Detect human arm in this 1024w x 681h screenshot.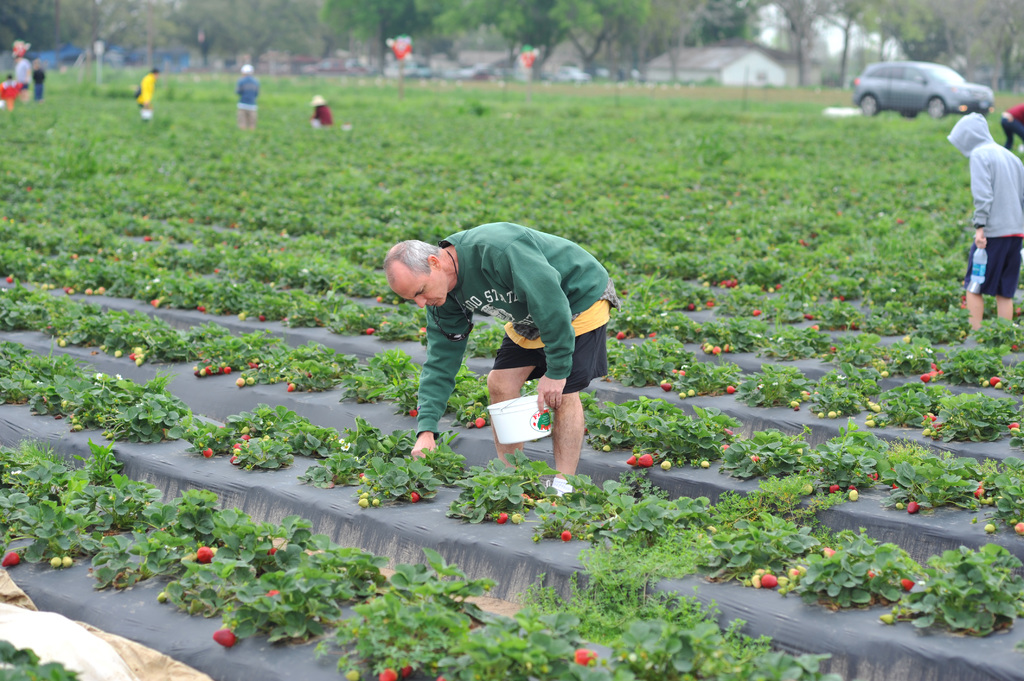
Detection: {"x1": 967, "y1": 153, "x2": 991, "y2": 247}.
